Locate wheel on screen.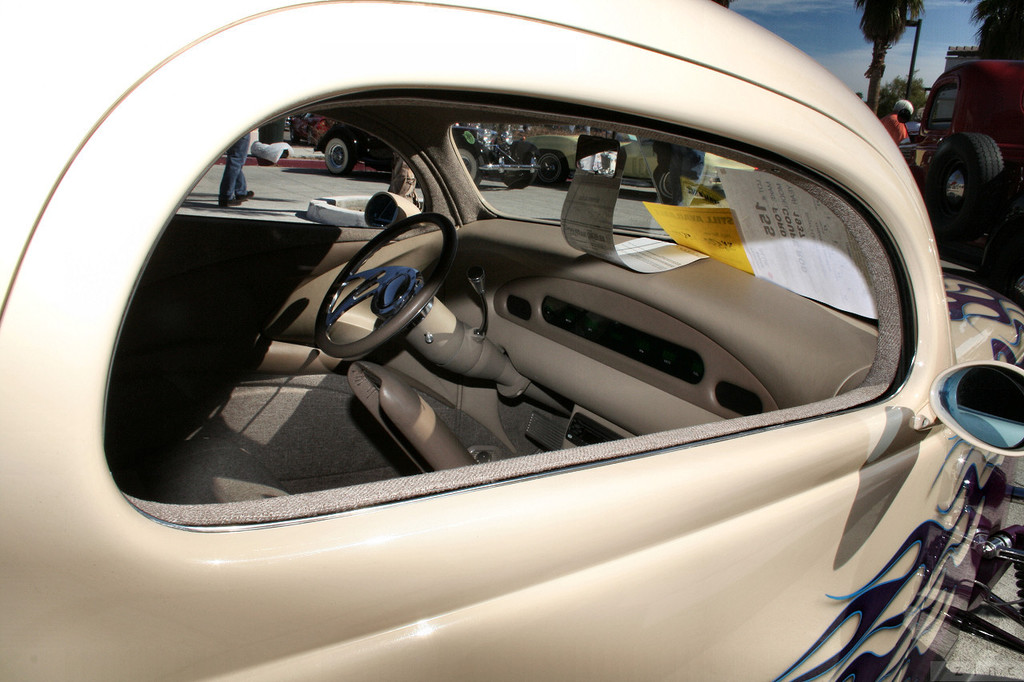
On screen at [458, 147, 485, 188].
